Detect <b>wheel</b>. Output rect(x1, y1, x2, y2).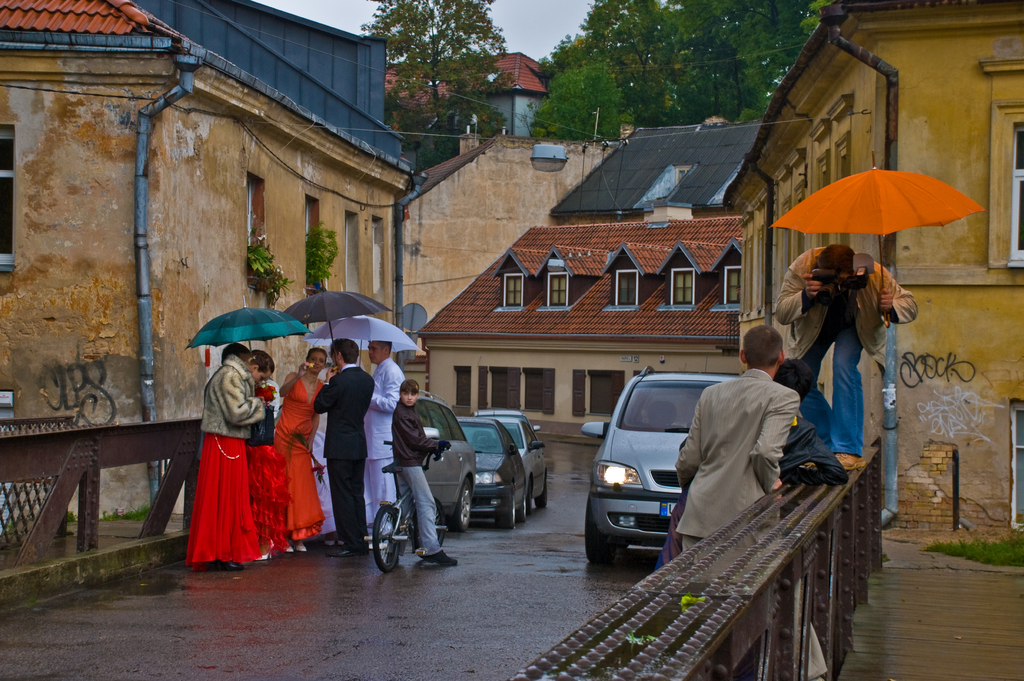
rect(445, 477, 477, 534).
